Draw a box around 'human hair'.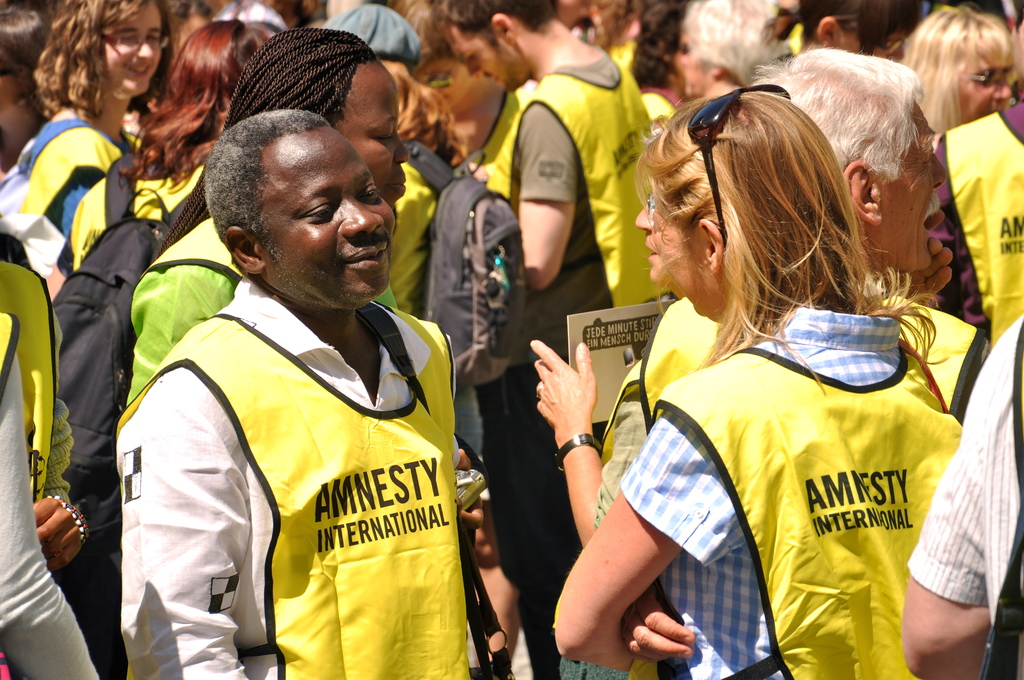
crop(435, 0, 552, 47).
